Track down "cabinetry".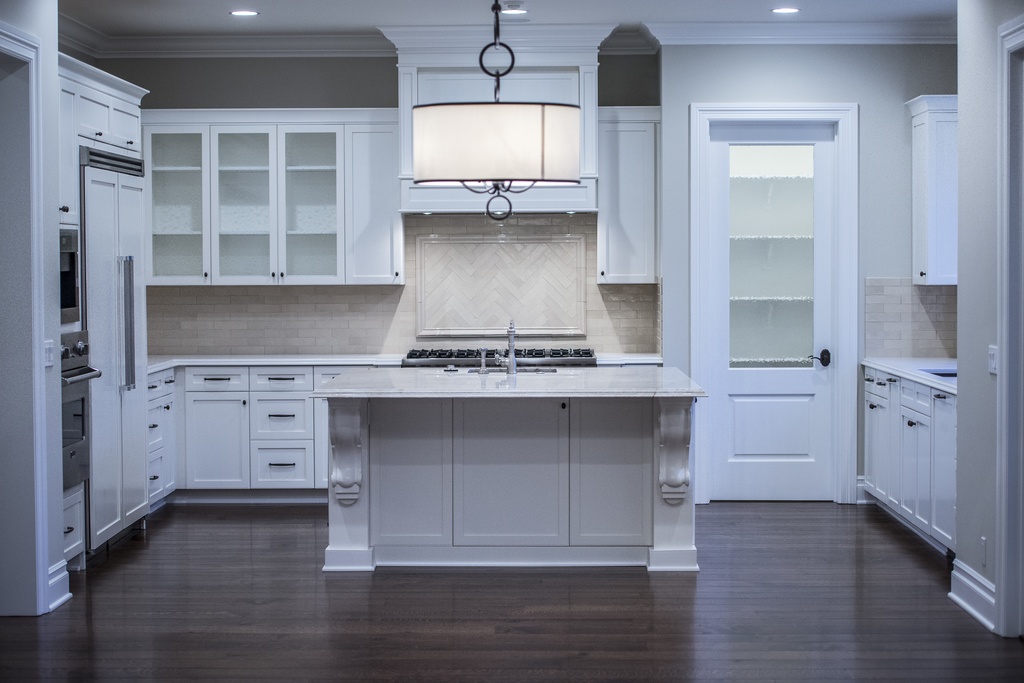
Tracked to [left=922, top=390, right=963, bottom=559].
